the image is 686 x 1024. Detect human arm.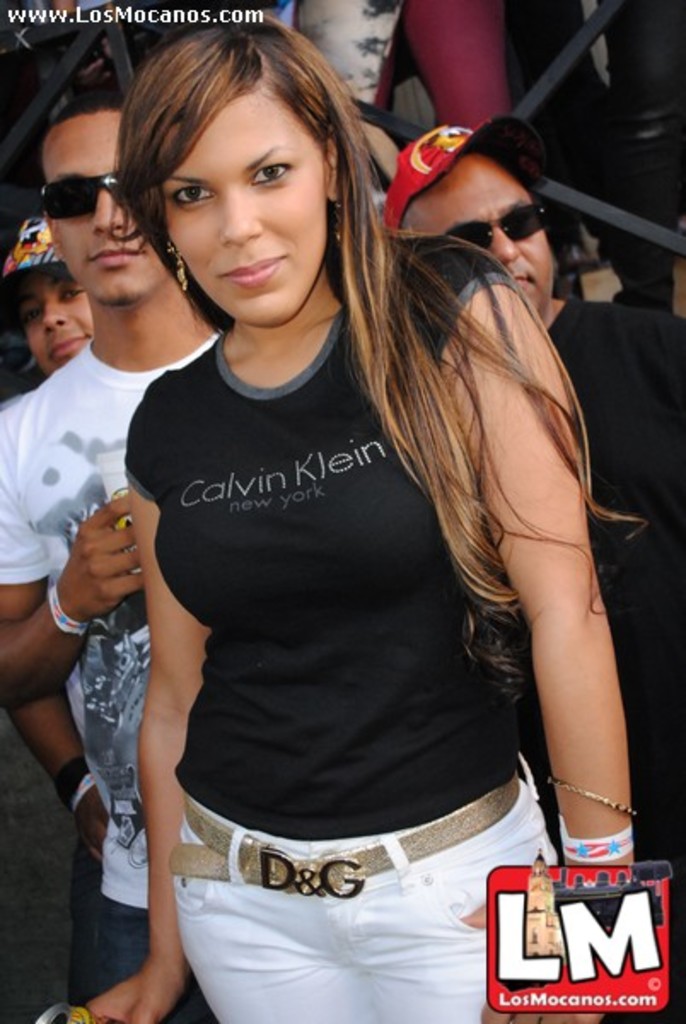
Detection: box=[78, 432, 237, 1022].
